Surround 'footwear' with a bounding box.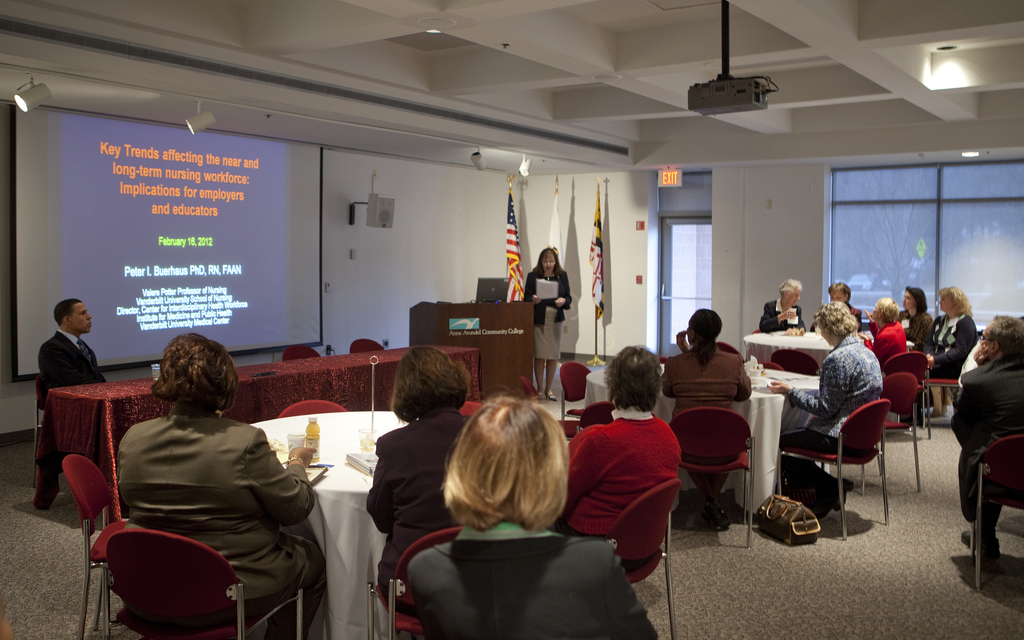
bbox=[722, 492, 731, 529].
